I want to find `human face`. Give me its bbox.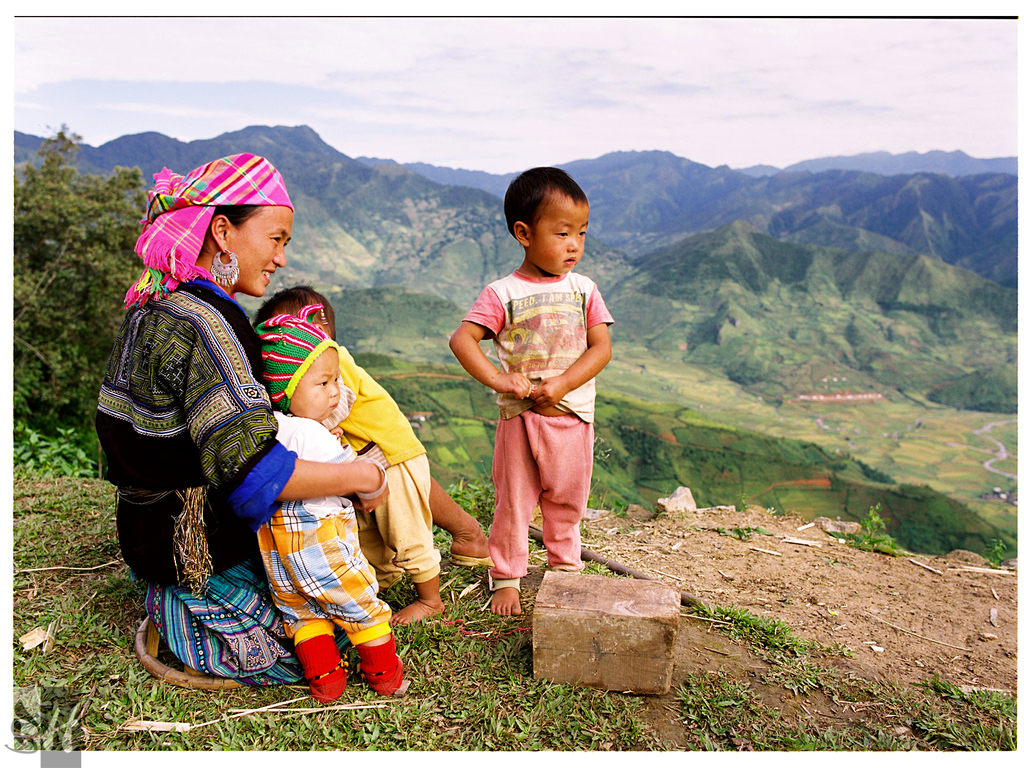
box(292, 346, 340, 419).
